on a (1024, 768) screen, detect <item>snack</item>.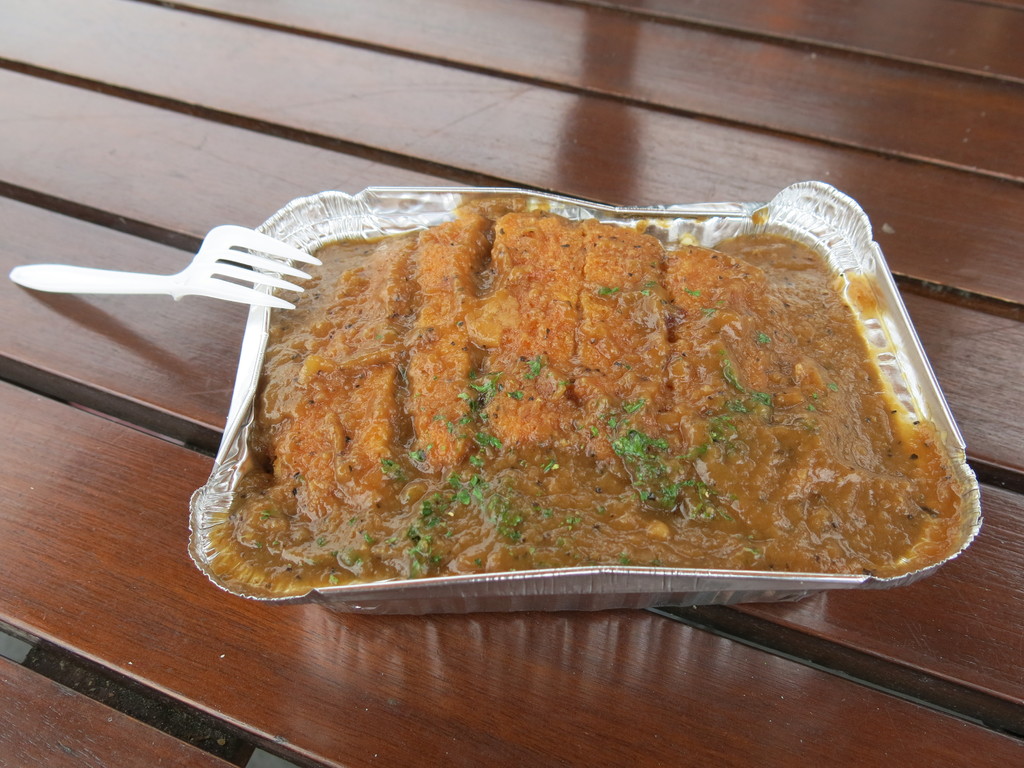
209,192,978,580.
